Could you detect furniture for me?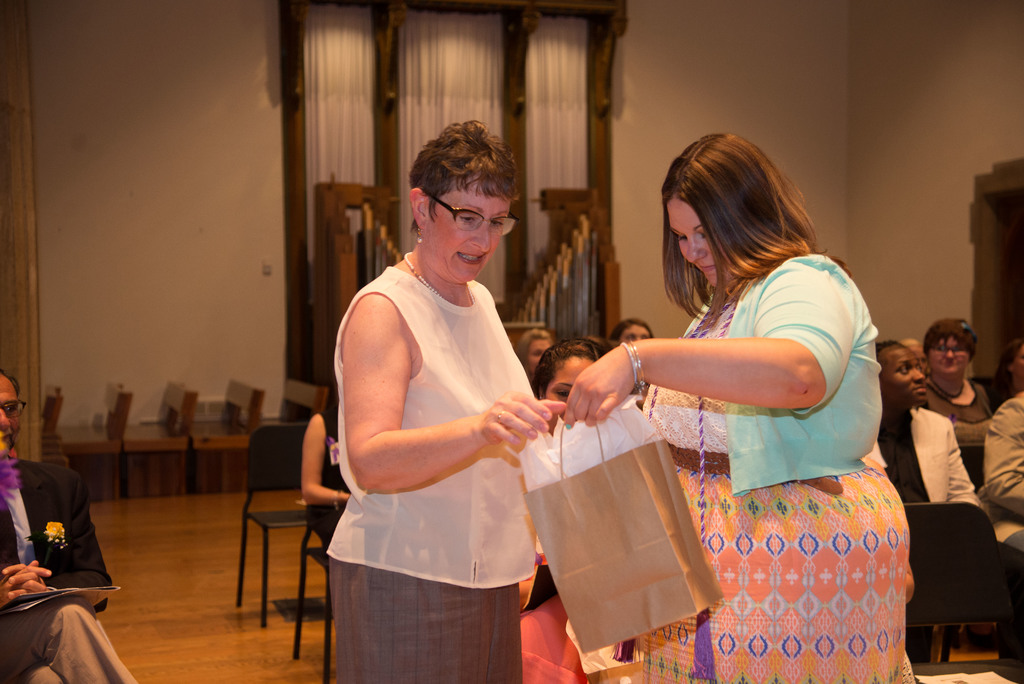
Detection result: 908, 501, 1022, 683.
